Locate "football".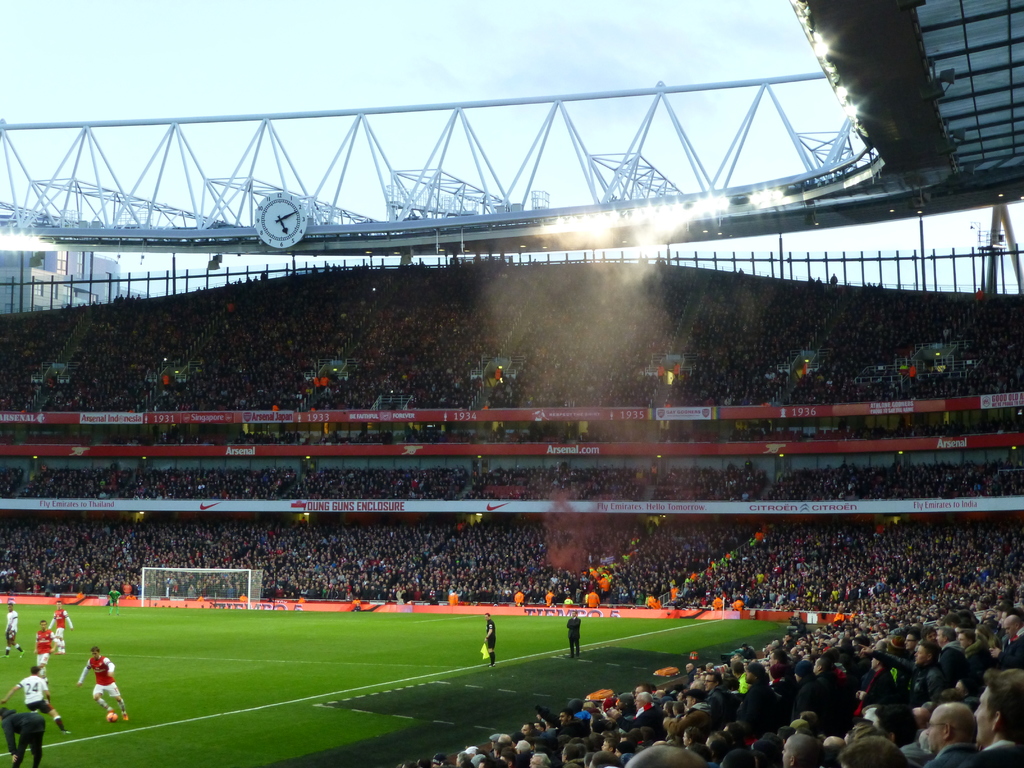
Bounding box: detection(102, 707, 116, 725).
